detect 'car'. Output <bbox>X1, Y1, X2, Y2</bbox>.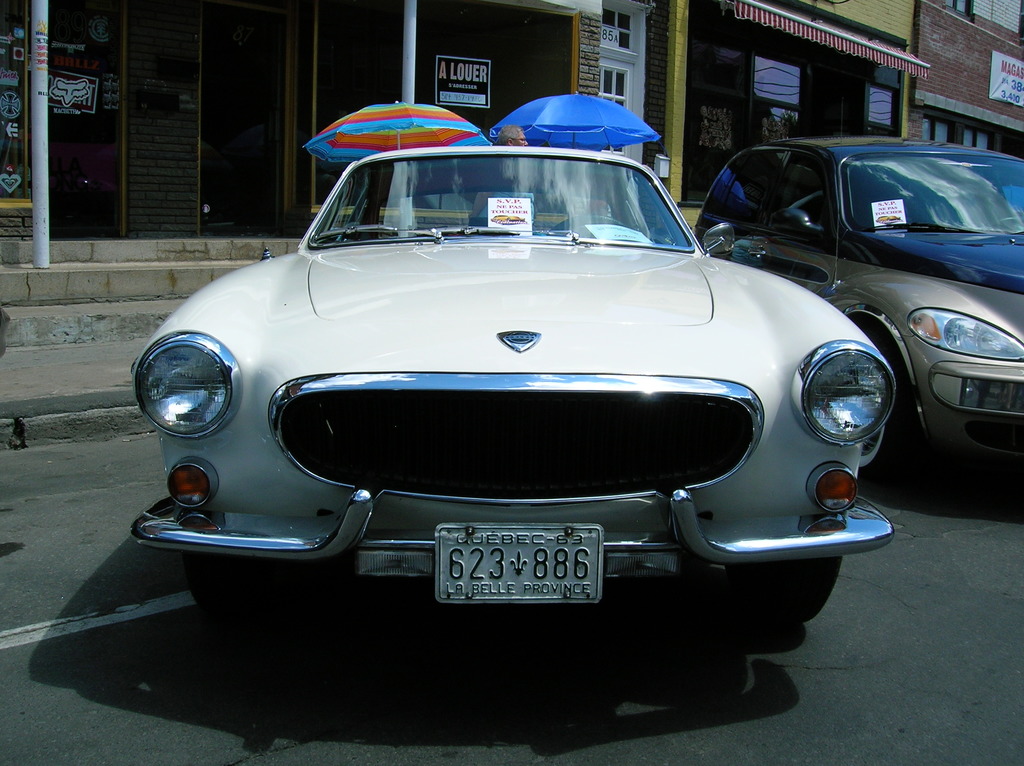
<bbox>695, 129, 1023, 454</bbox>.
